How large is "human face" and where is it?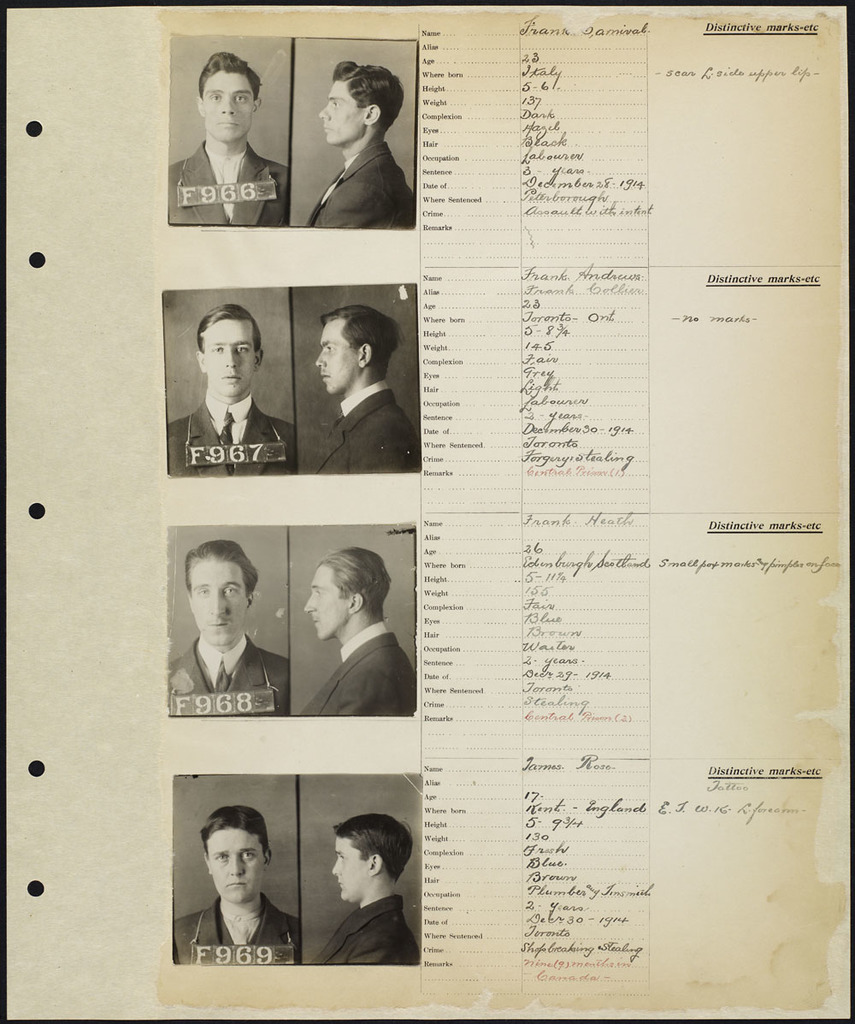
Bounding box: bbox=(202, 320, 262, 400).
